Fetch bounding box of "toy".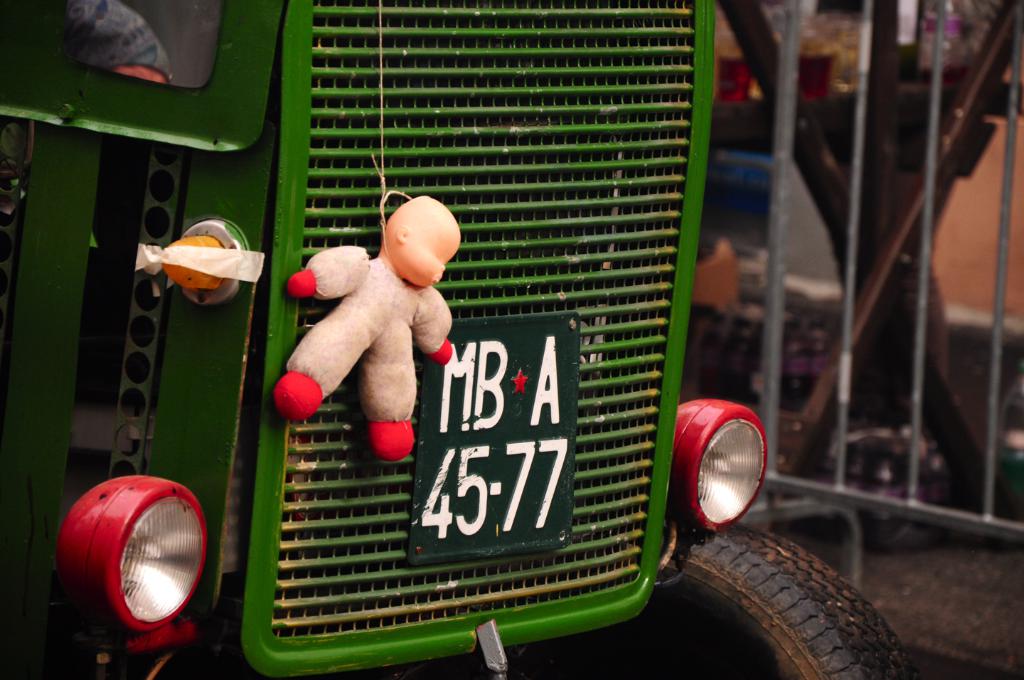
Bbox: box(280, 194, 474, 472).
